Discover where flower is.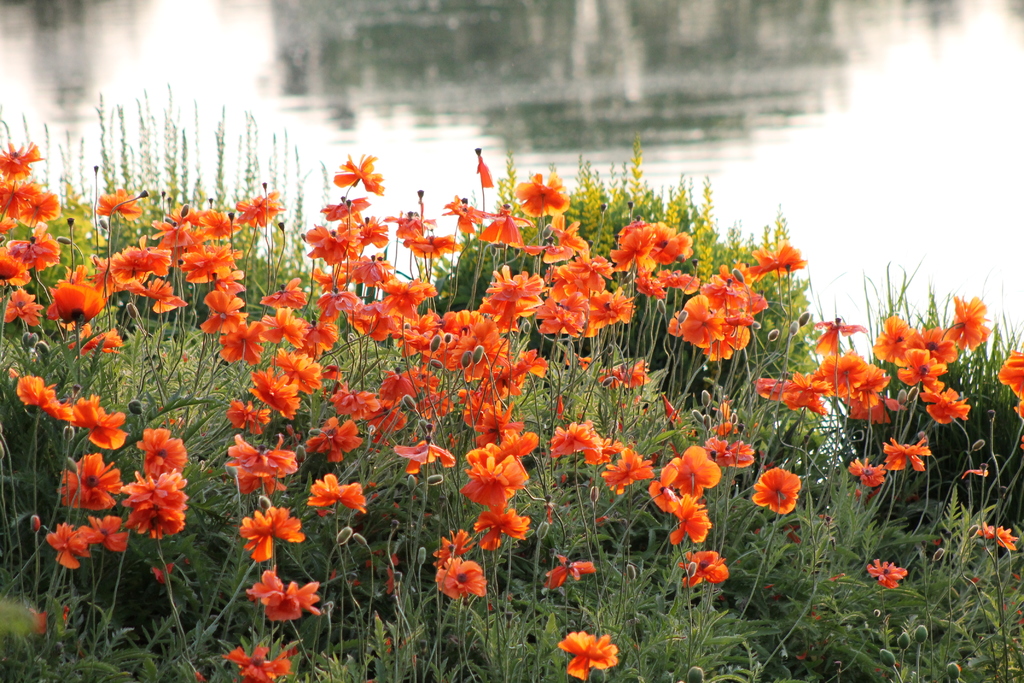
Discovered at bbox=(609, 359, 649, 383).
